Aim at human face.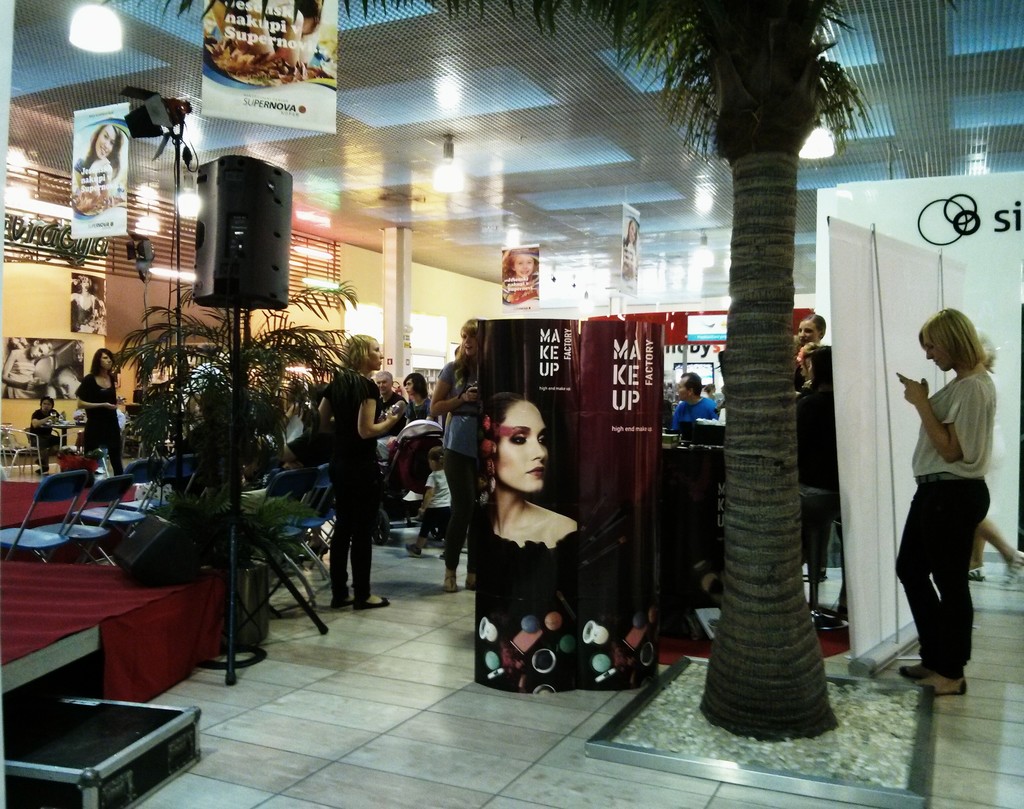
Aimed at 100 352 113 372.
